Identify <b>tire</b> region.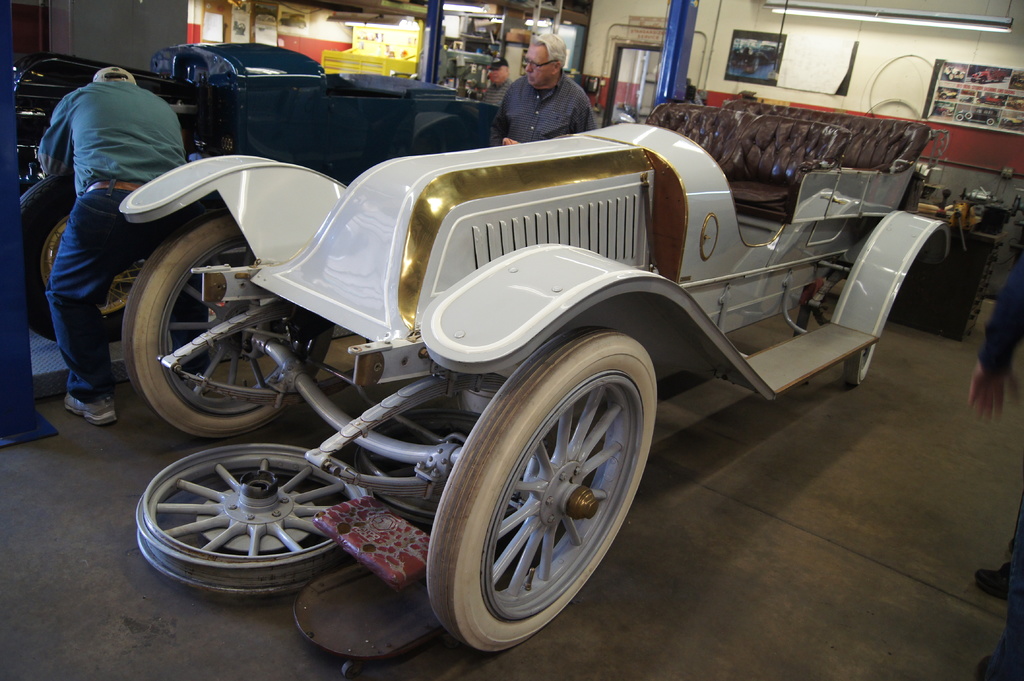
Region: select_region(33, 202, 137, 317).
